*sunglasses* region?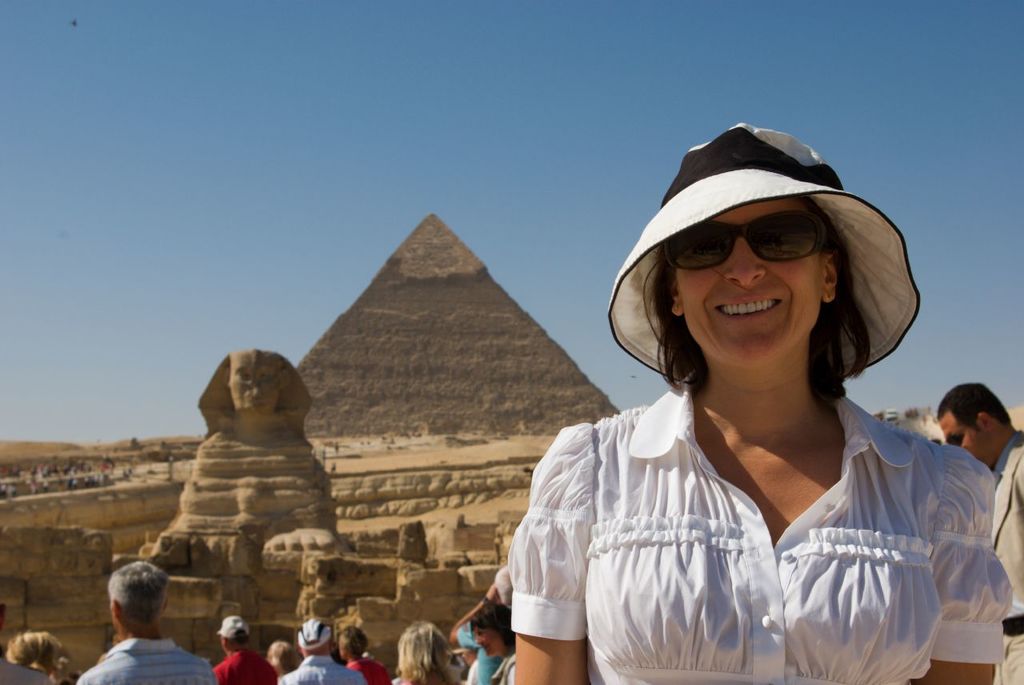
(left=663, top=213, right=826, bottom=272)
